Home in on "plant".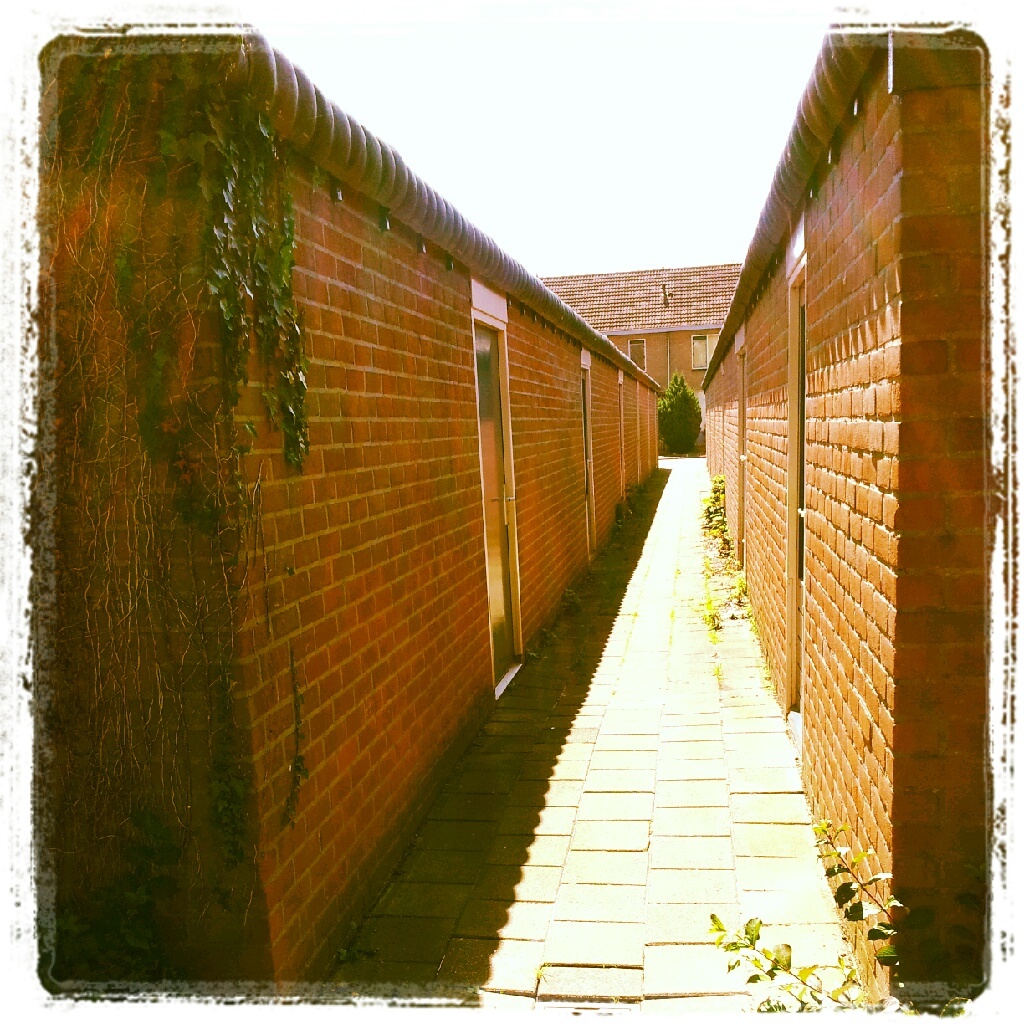
Homed in at box=[109, 42, 320, 464].
